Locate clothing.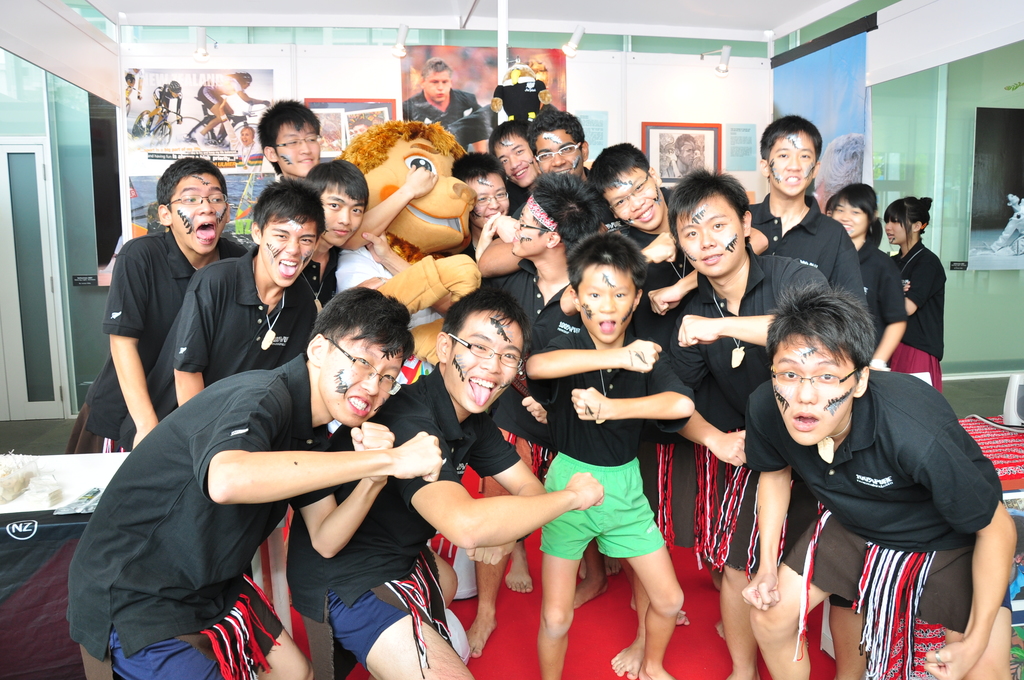
Bounding box: x1=657, y1=158, x2=699, y2=175.
